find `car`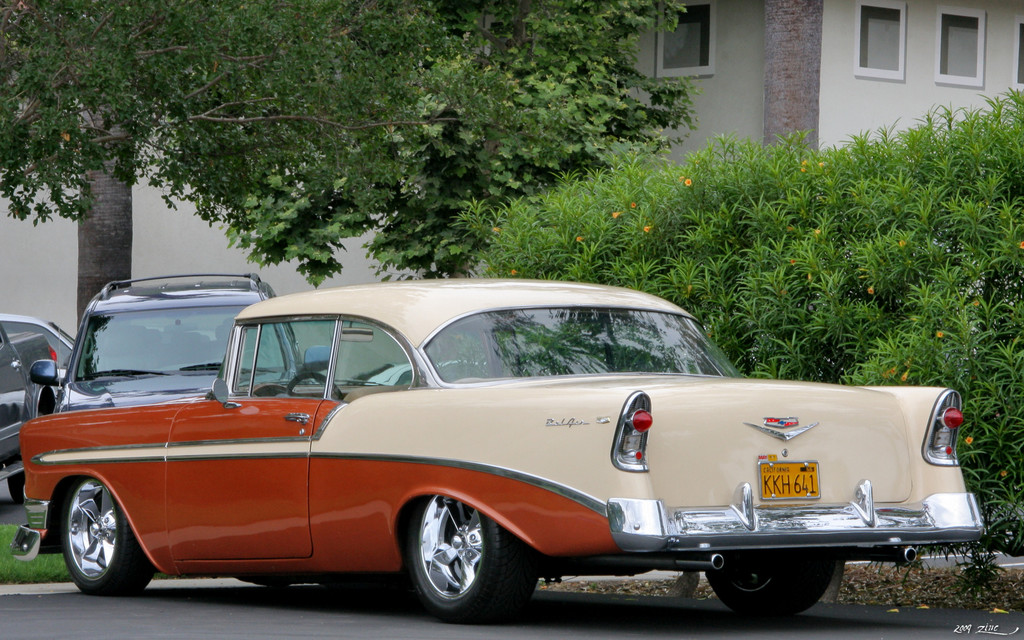
(9,278,995,627)
